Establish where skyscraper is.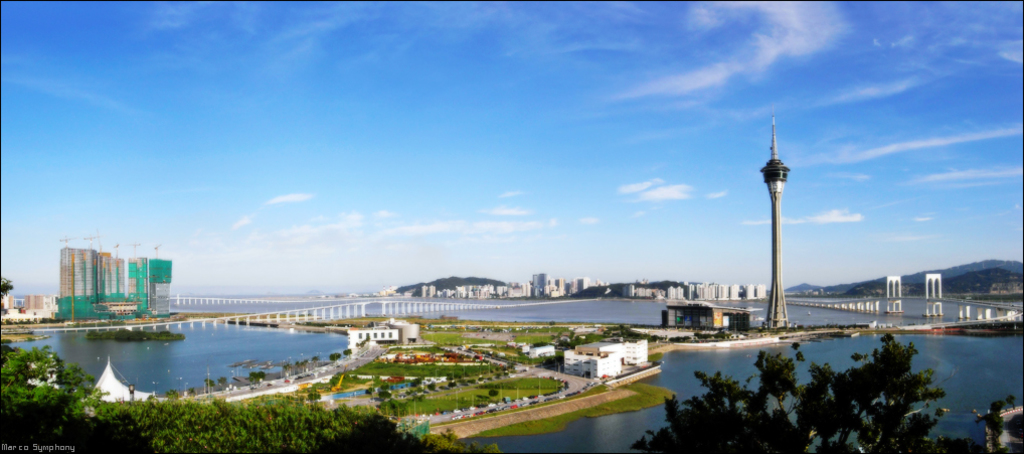
Established at [left=44, top=237, right=174, bottom=323].
